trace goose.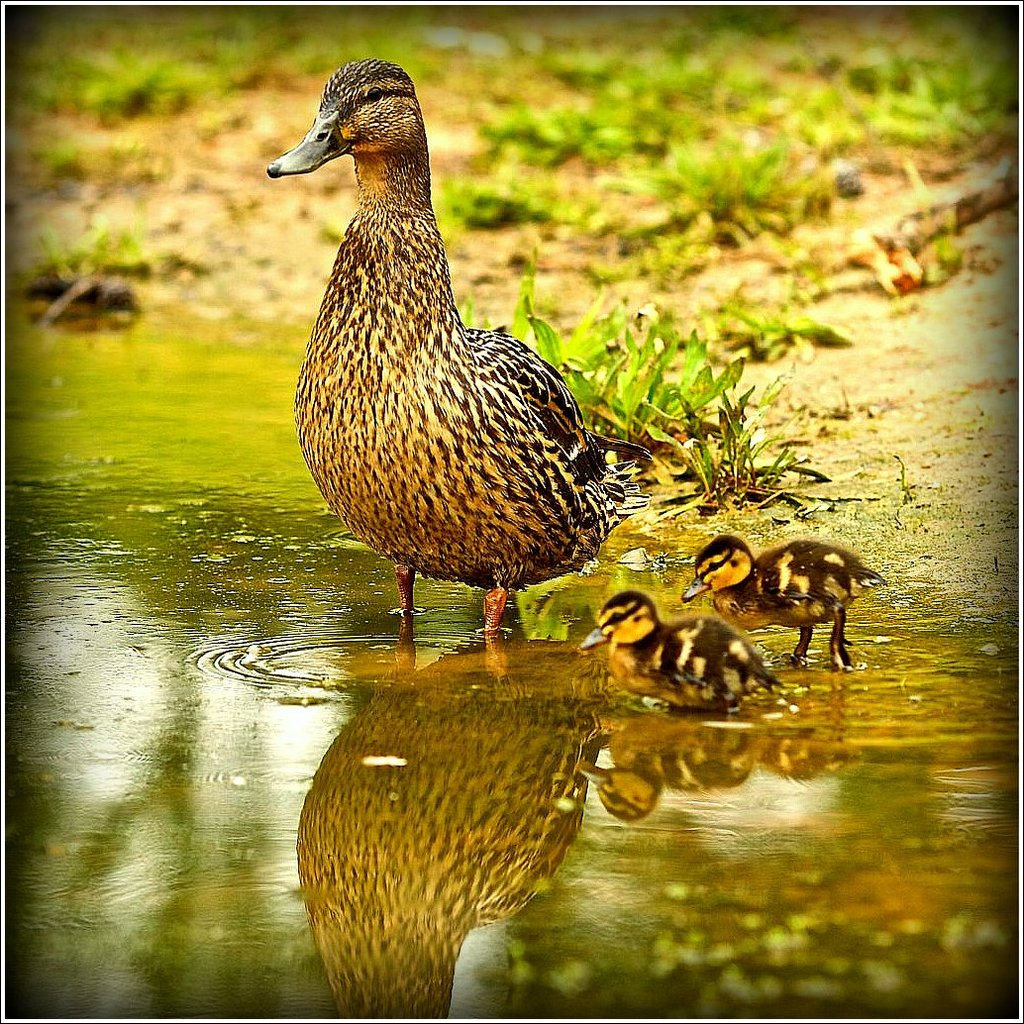
Traced to l=678, t=536, r=890, b=674.
